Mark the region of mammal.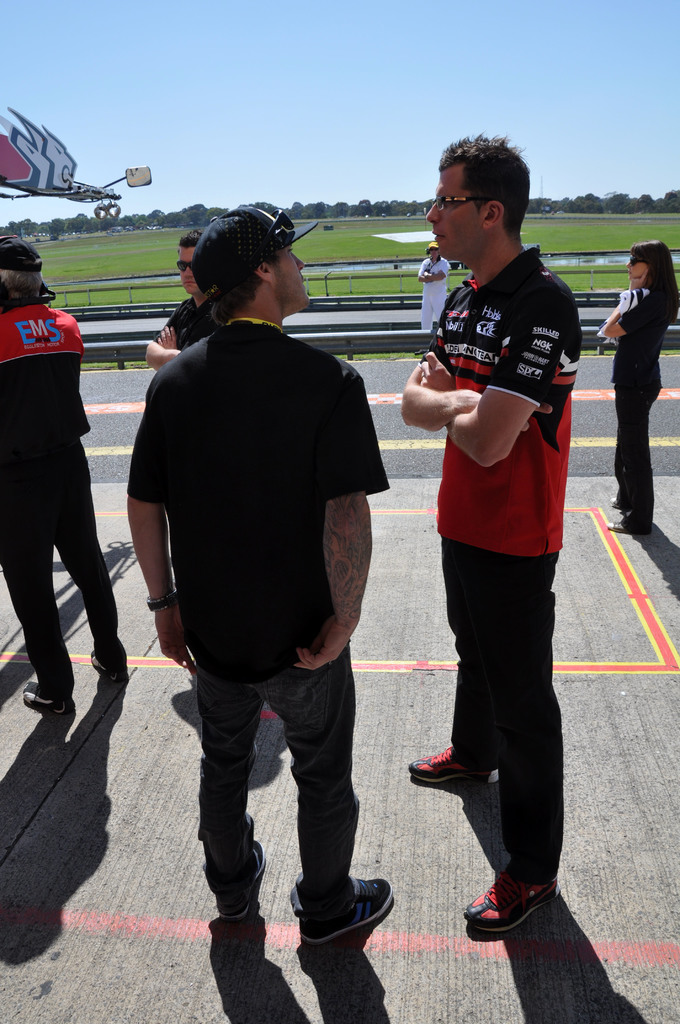
Region: 0,236,128,717.
